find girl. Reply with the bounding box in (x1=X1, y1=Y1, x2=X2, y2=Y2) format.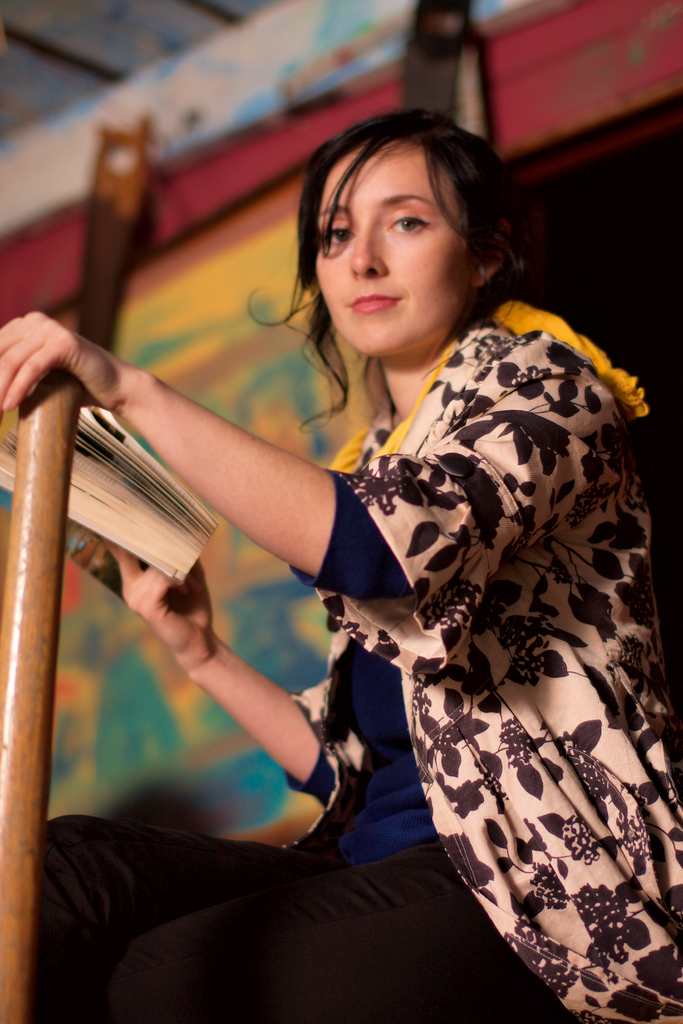
(x1=1, y1=111, x2=682, y2=1023).
